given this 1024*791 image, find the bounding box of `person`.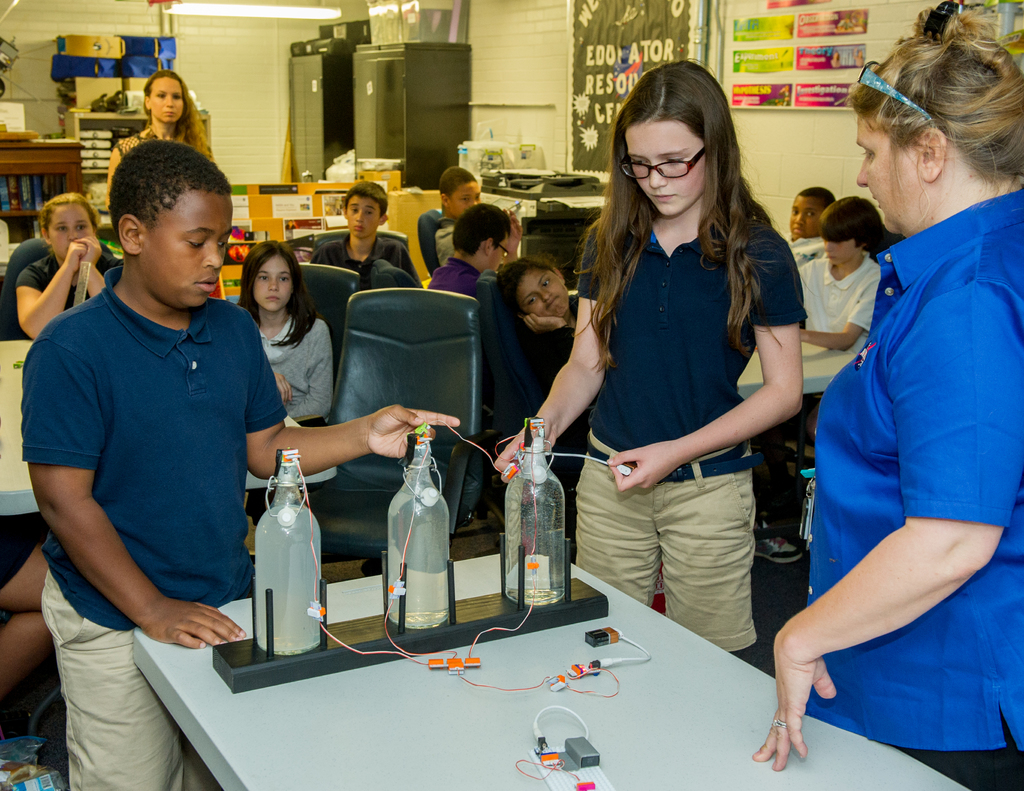
(left=764, top=24, right=1023, bottom=775).
